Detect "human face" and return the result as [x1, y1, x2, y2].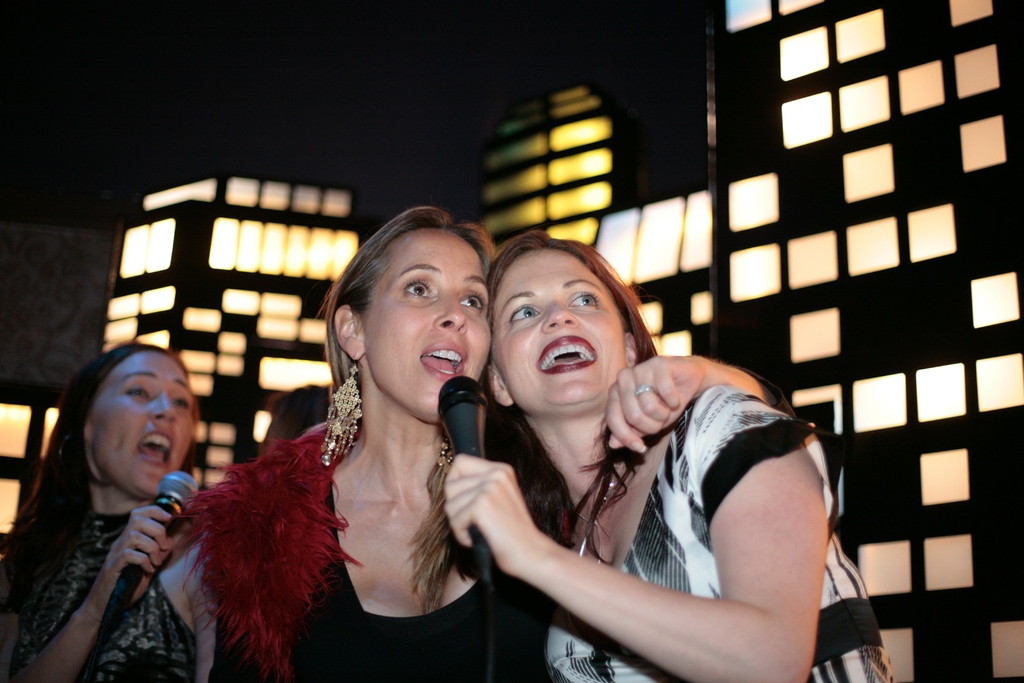
[85, 352, 195, 505].
